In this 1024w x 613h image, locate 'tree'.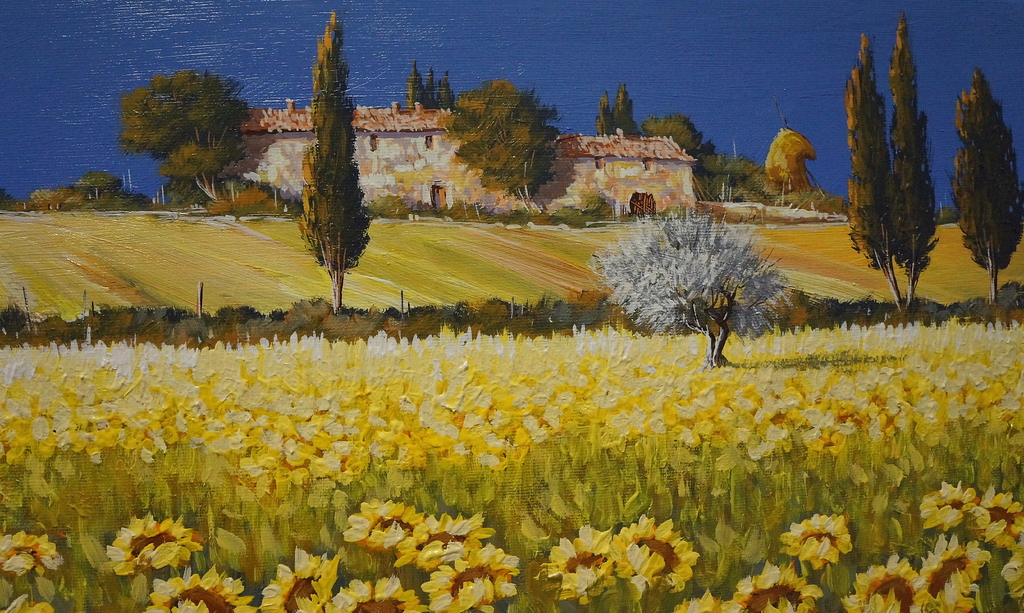
Bounding box: {"x1": 945, "y1": 65, "x2": 1023, "y2": 315}.
